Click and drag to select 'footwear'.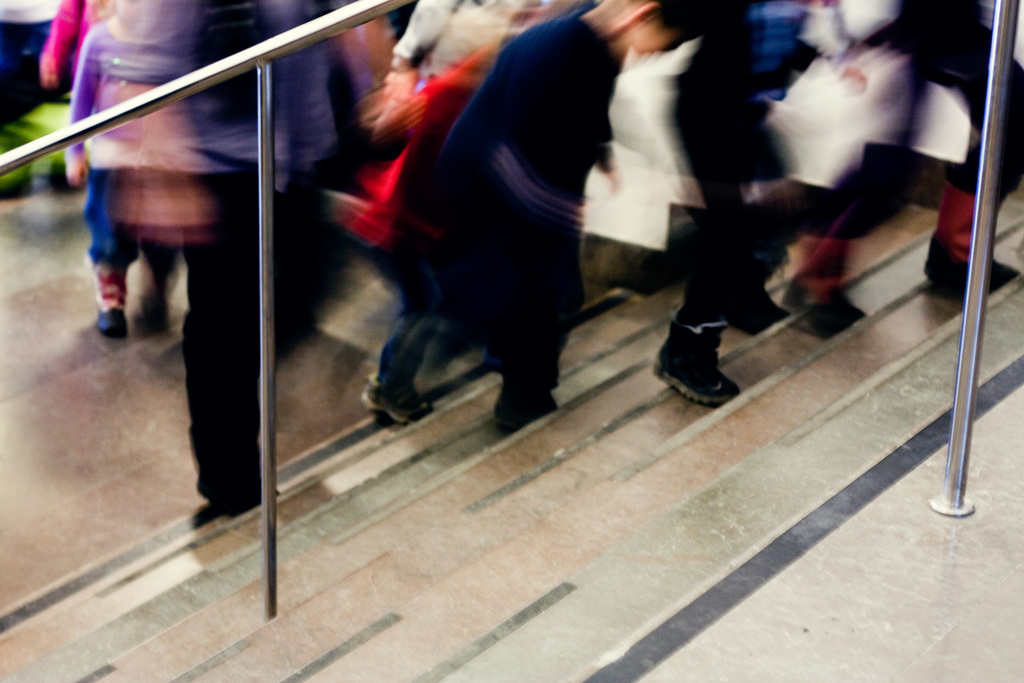
Selection: 783,289,873,334.
